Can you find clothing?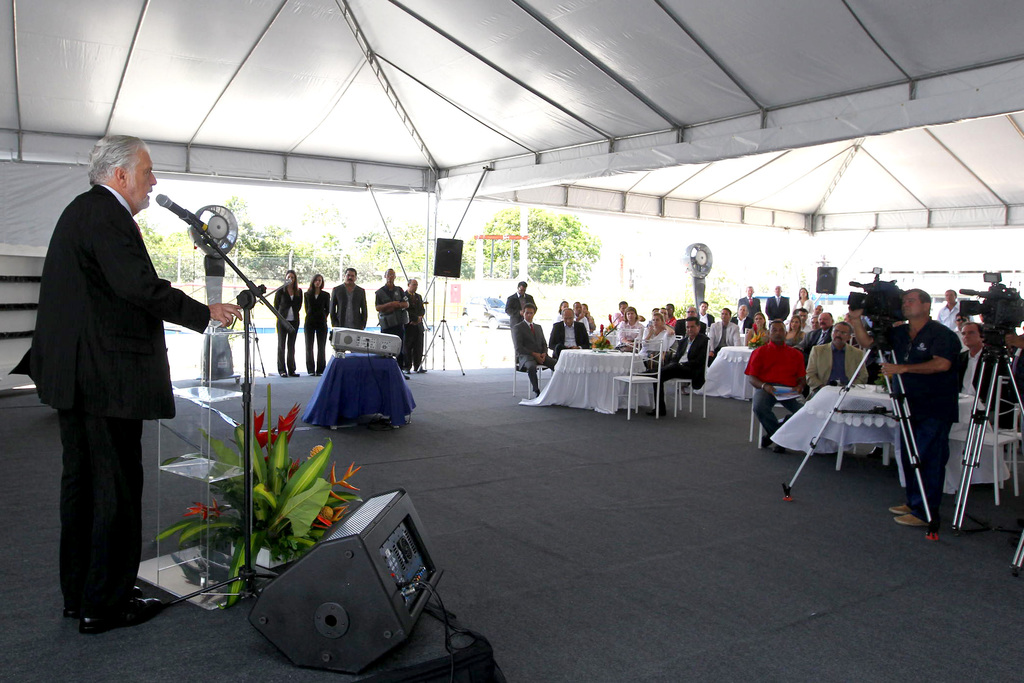
Yes, bounding box: [x1=700, y1=313, x2=715, y2=339].
